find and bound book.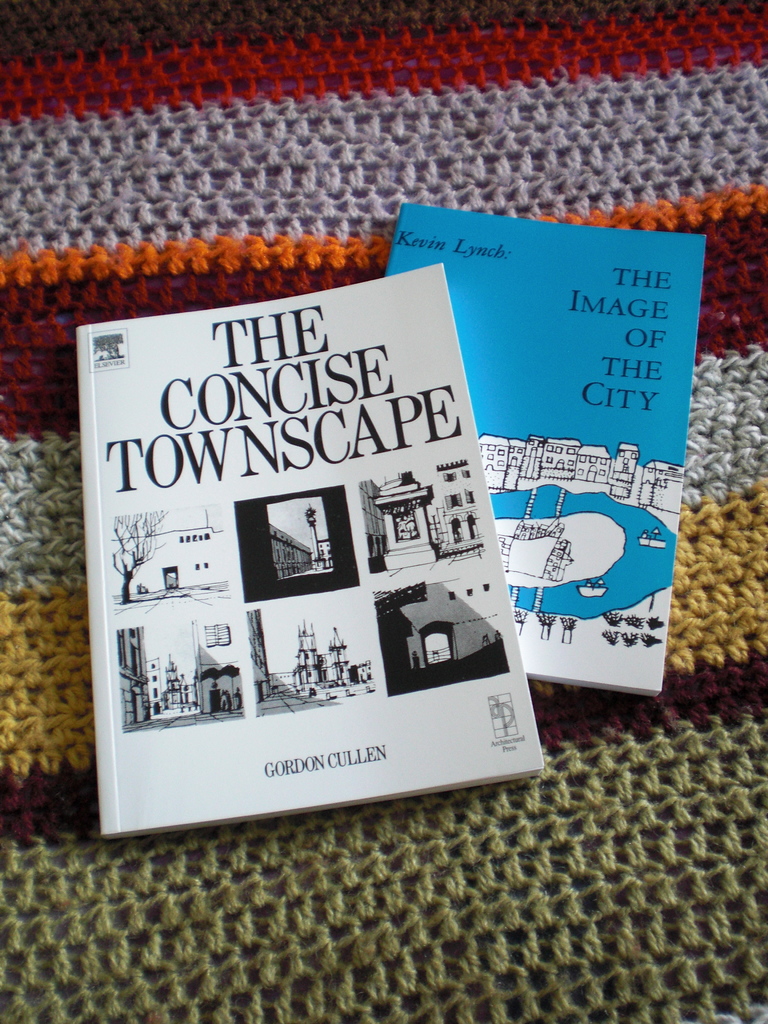
Bound: [390, 204, 710, 695].
